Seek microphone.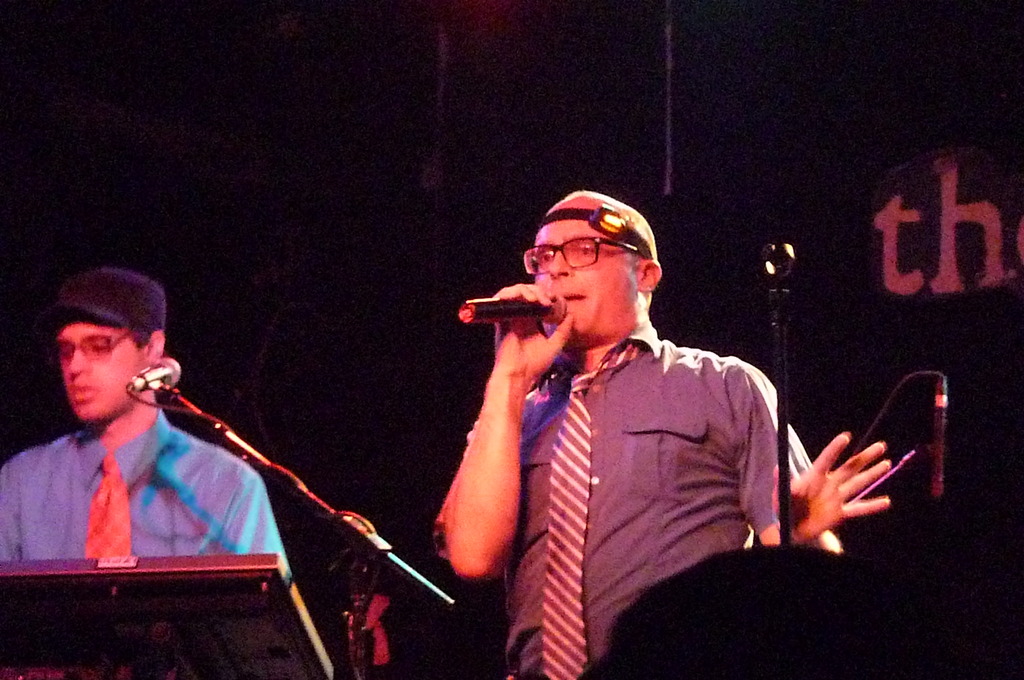
465,275,568,346.
